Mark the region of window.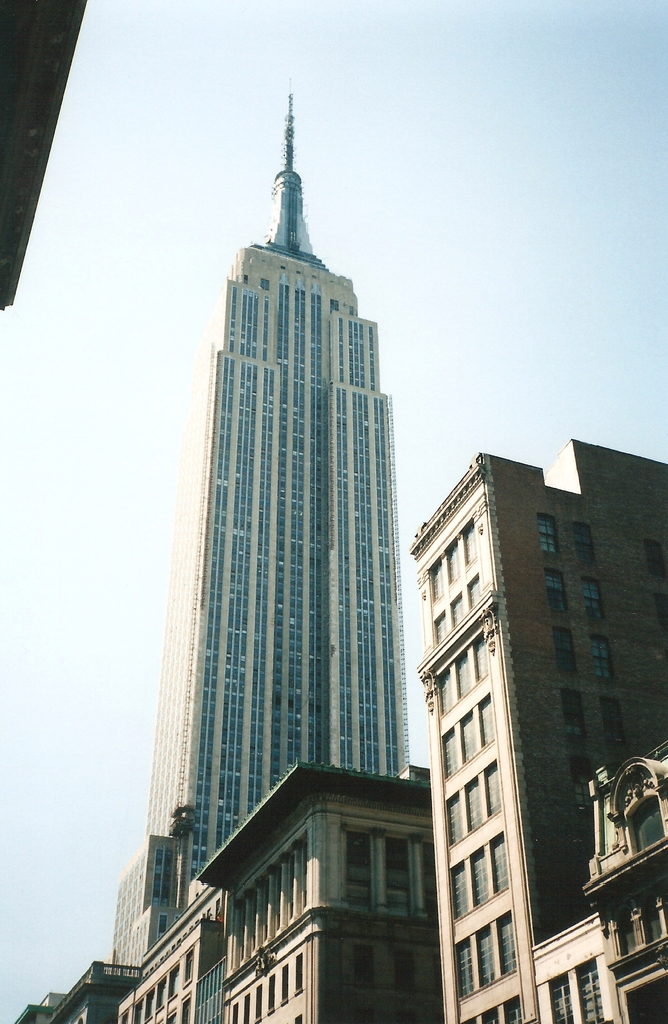
Region: 555, 976, 567, 1020.
